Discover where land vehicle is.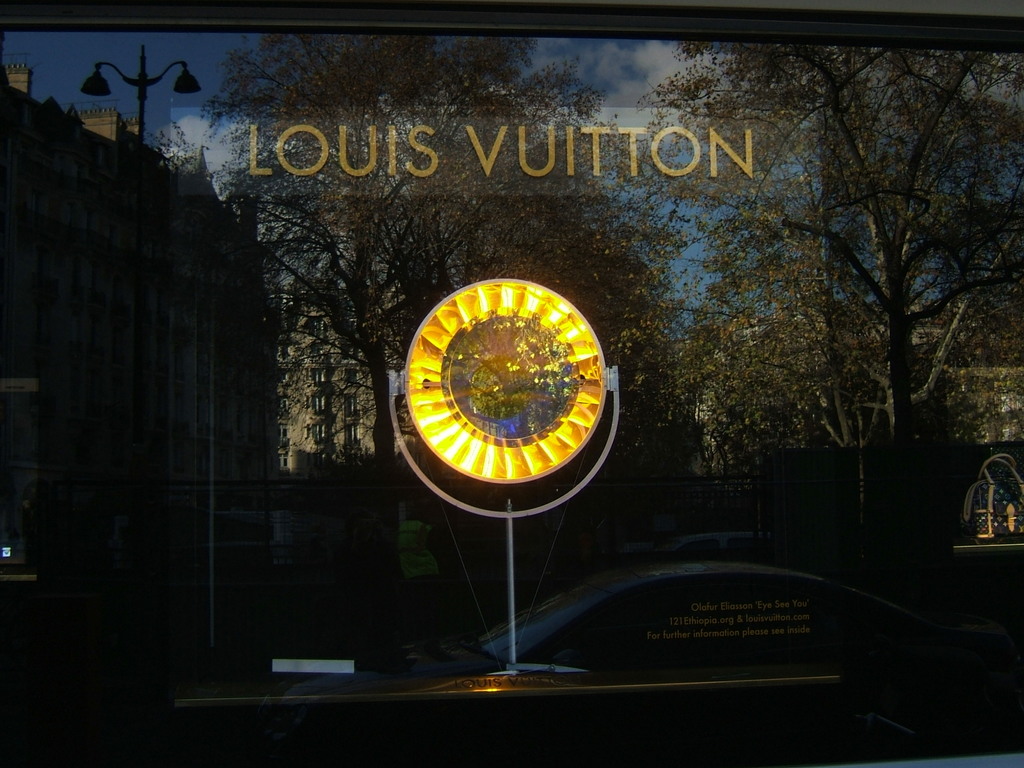
Discovered at bbox=[284, 560, 1021, 697].
